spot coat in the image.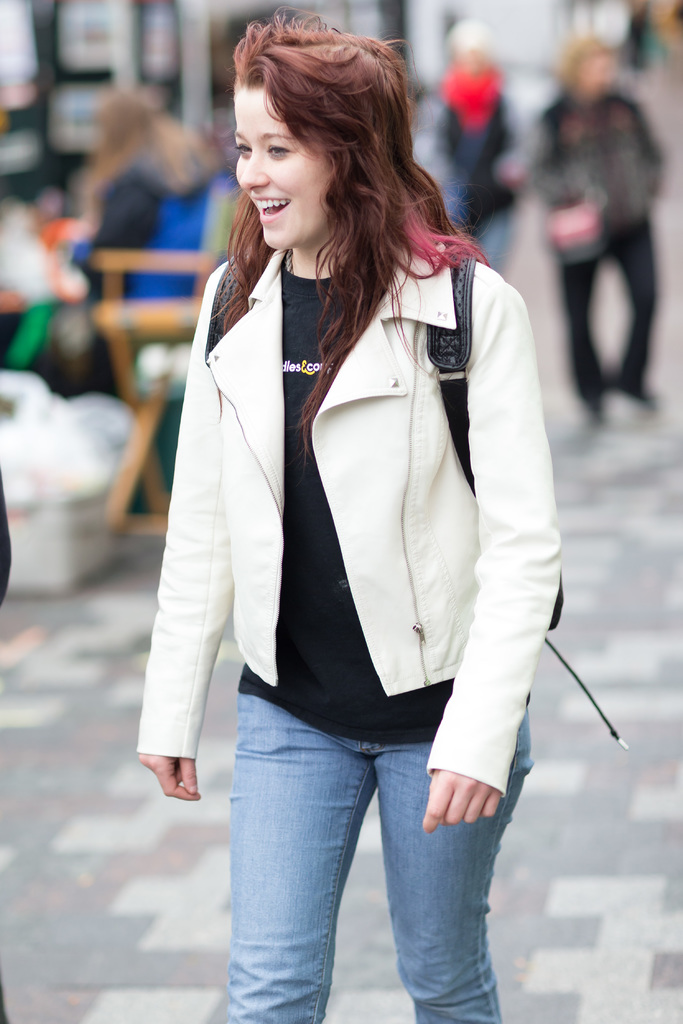
coat found at l=133, t=130, r=560, b=790.
